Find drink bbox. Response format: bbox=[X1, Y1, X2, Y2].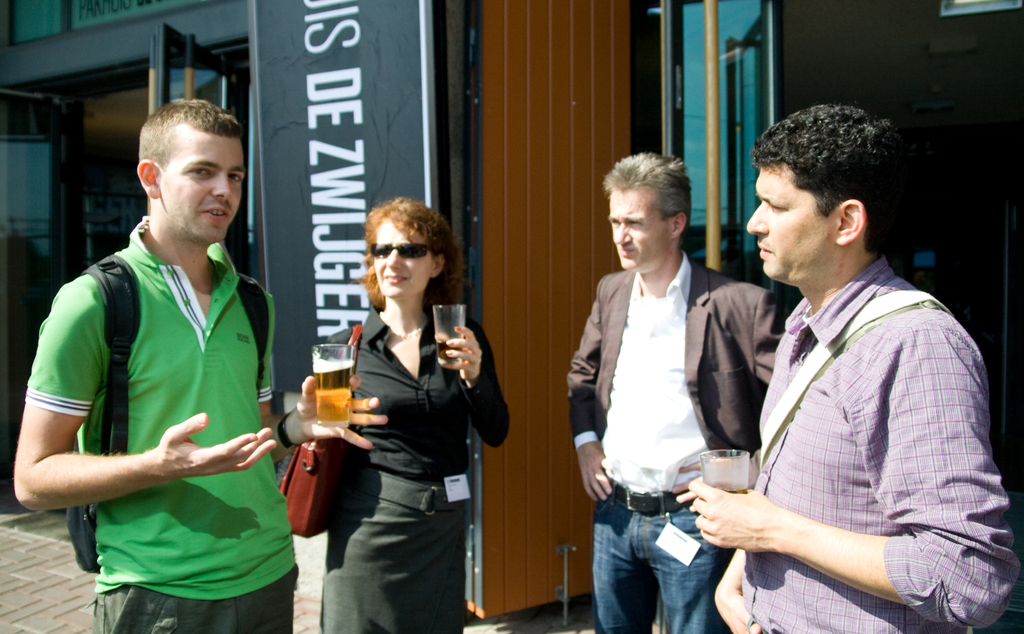
bbox=[435, 301, 465, 370].
